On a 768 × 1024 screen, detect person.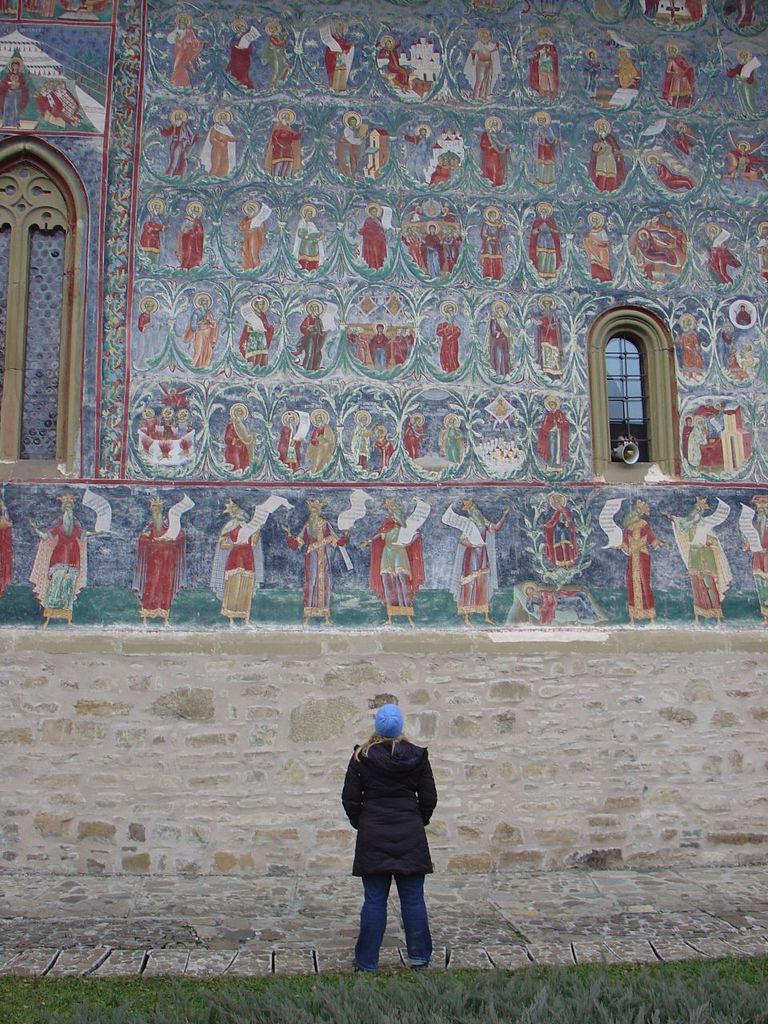
locate(662, 494, 718, 632).
